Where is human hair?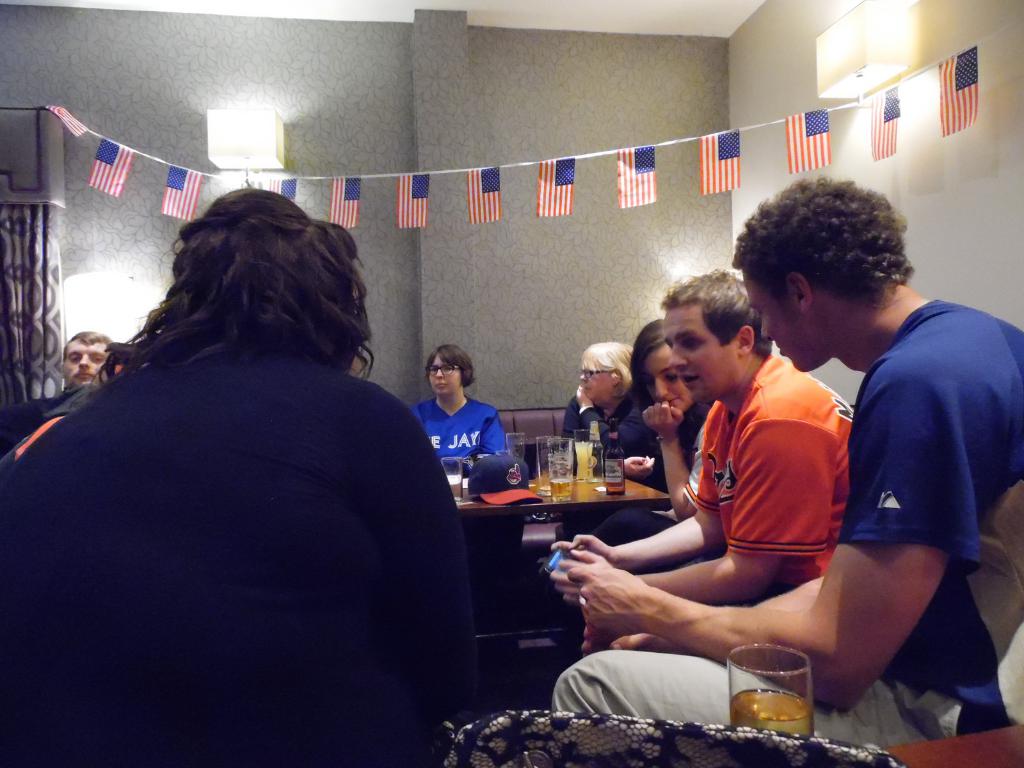
[left=429, top=341, right=476, bottom=385].
